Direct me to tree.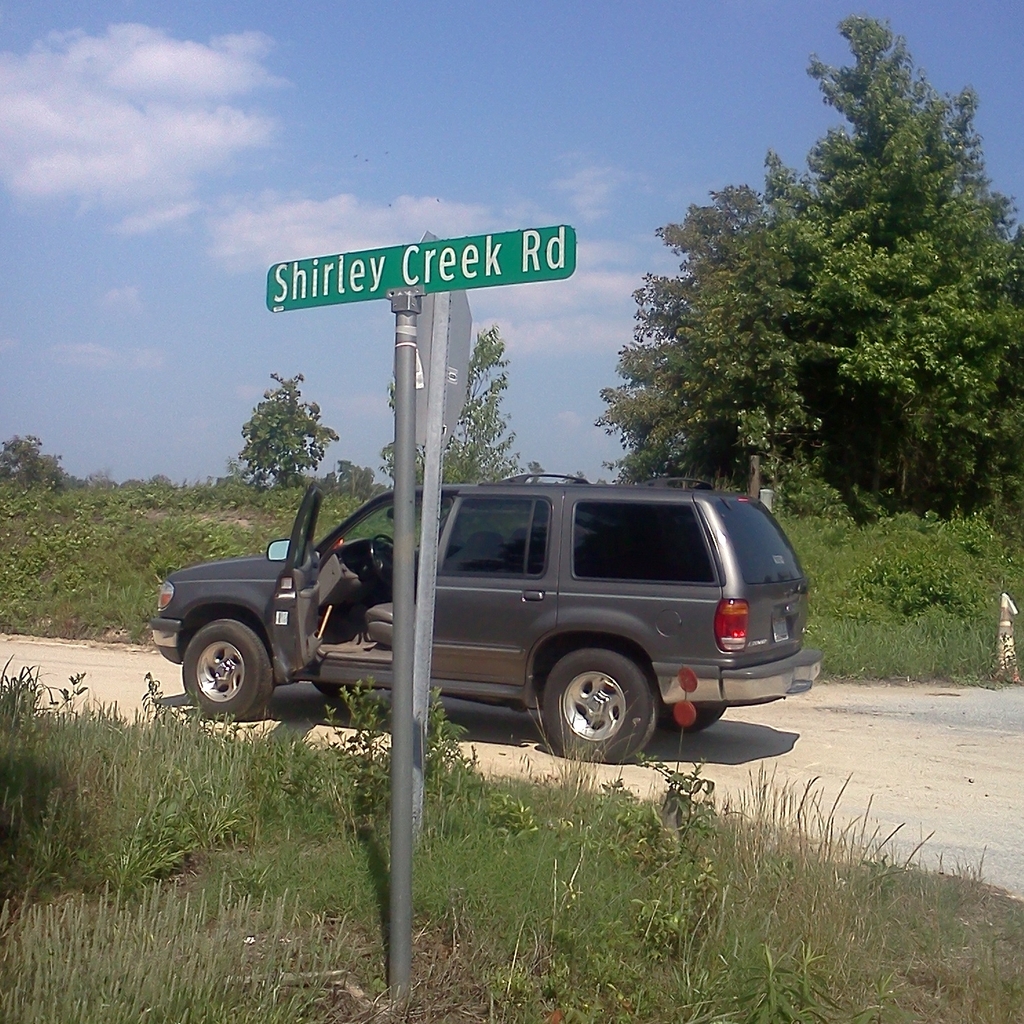
Direction: (left=234, top=364, right=341, bottom=498).
